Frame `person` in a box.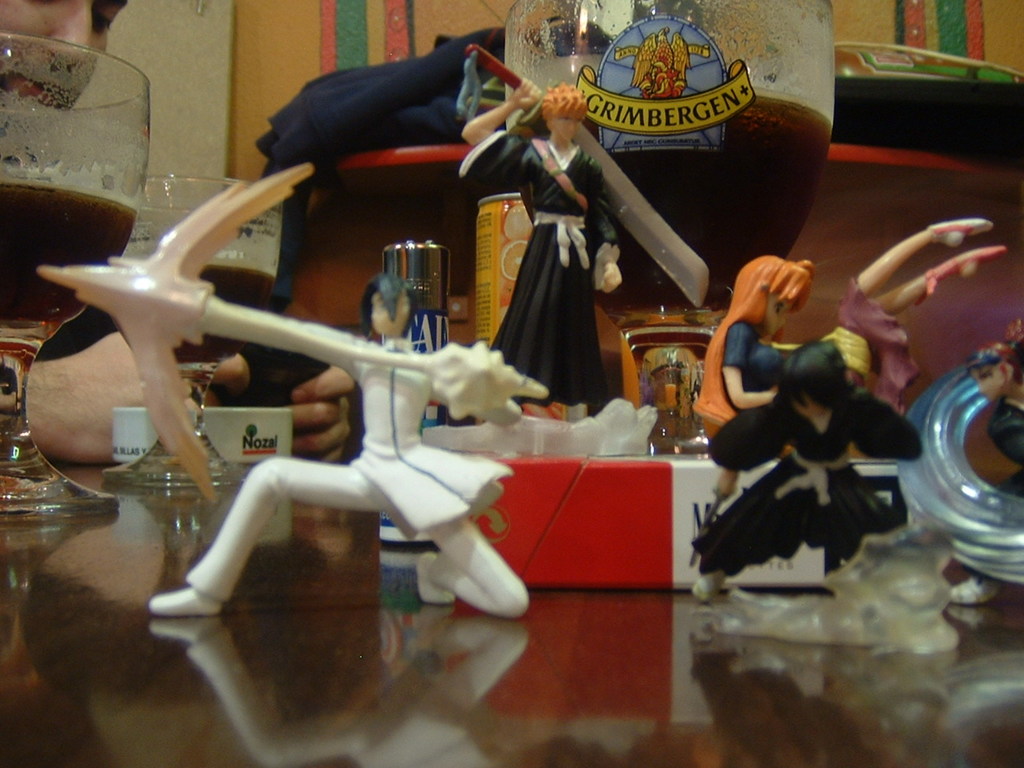
x1=0, y1=0, x2=354, y2=478.
